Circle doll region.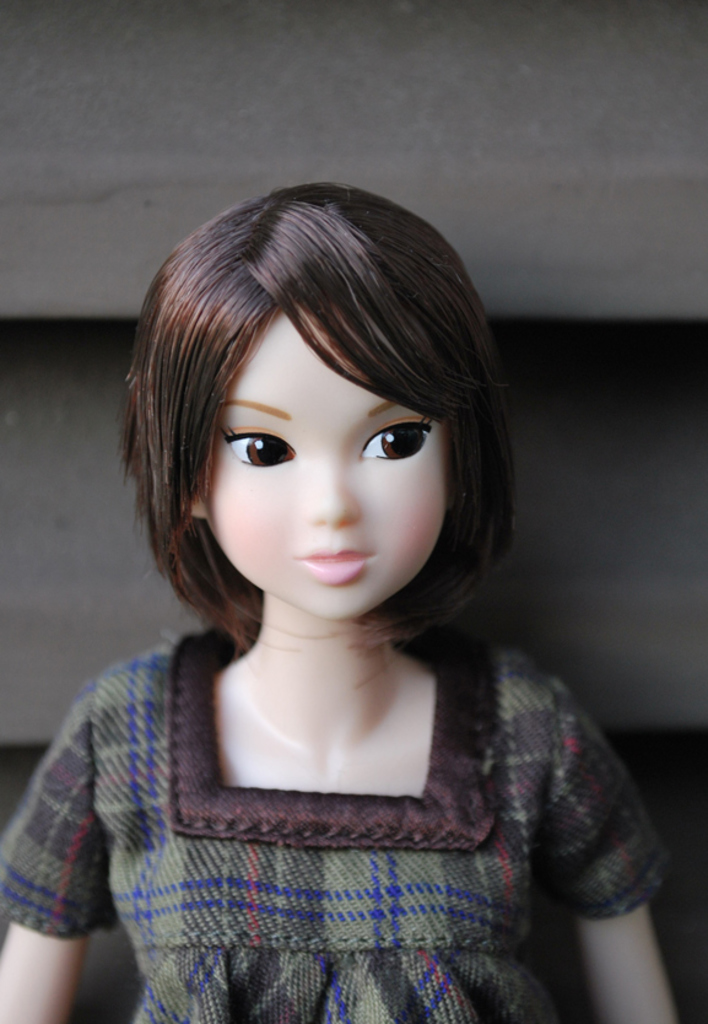
Region: x1=11 y1=165 x2=666 y2=1015.
